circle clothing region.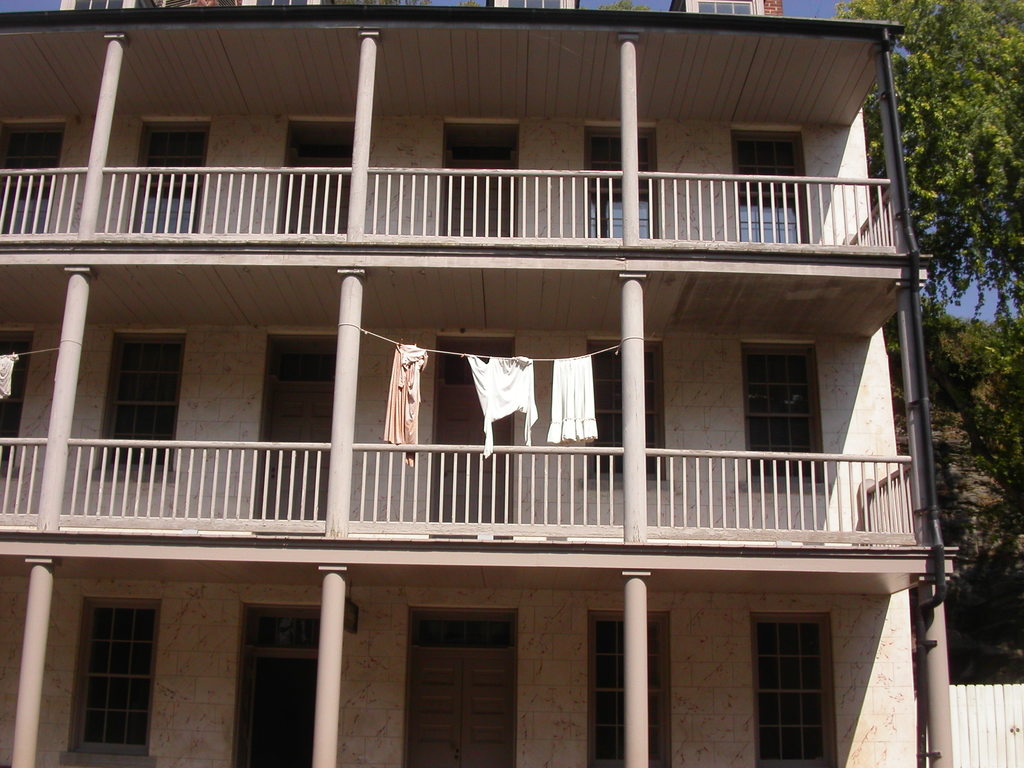
Region: locate(382, 337, 424, 463).
